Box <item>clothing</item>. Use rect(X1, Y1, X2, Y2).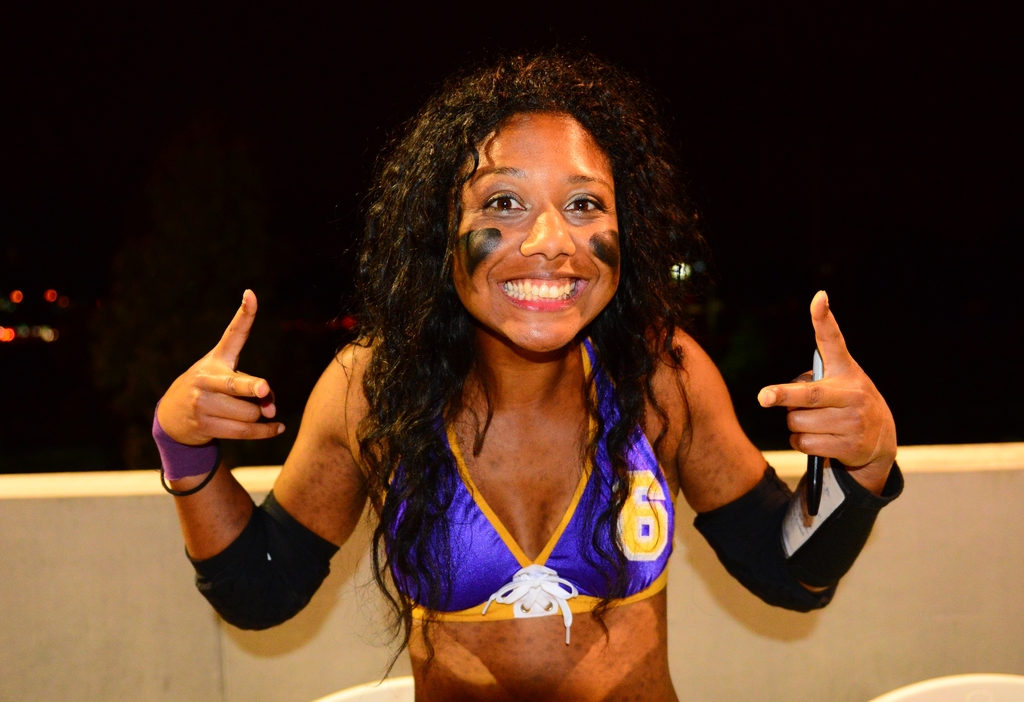
rect(386, 335, 675, 623).
